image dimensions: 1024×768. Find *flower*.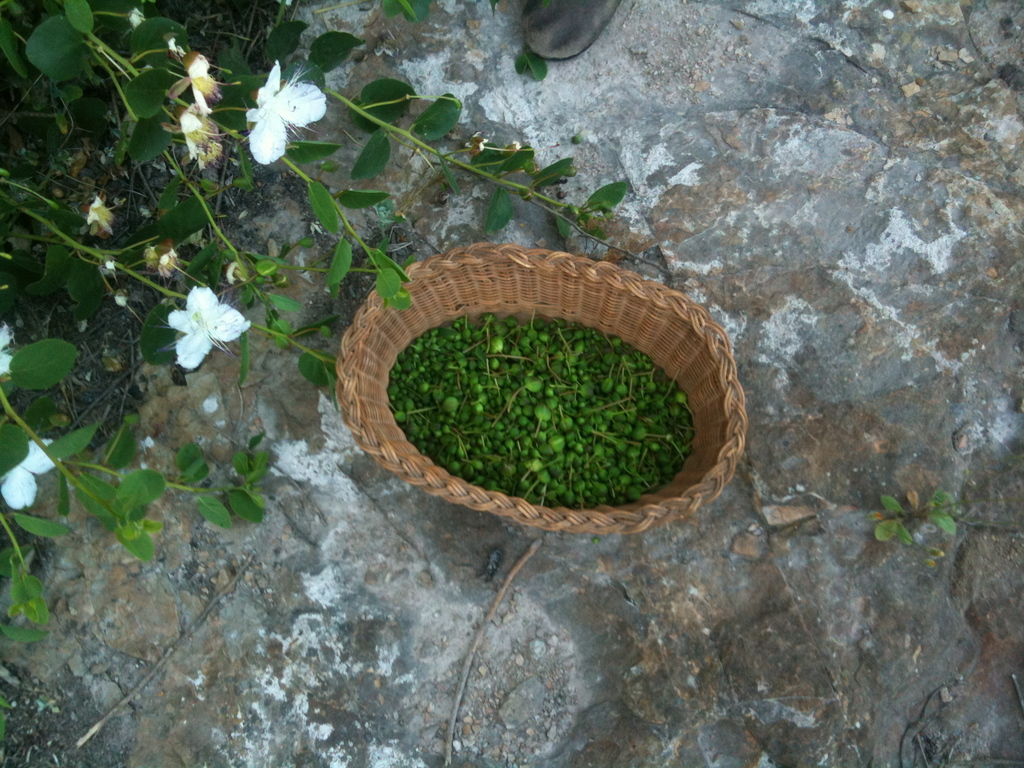
rect(246, 61, 327, 164).
